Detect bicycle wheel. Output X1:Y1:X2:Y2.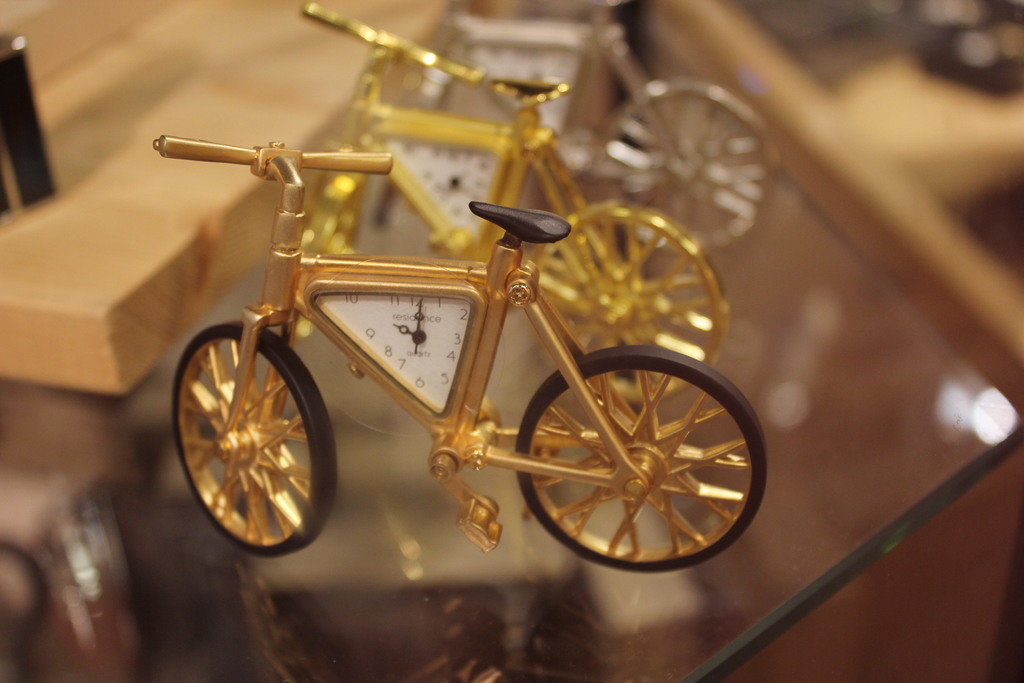
292:144:374:344.
